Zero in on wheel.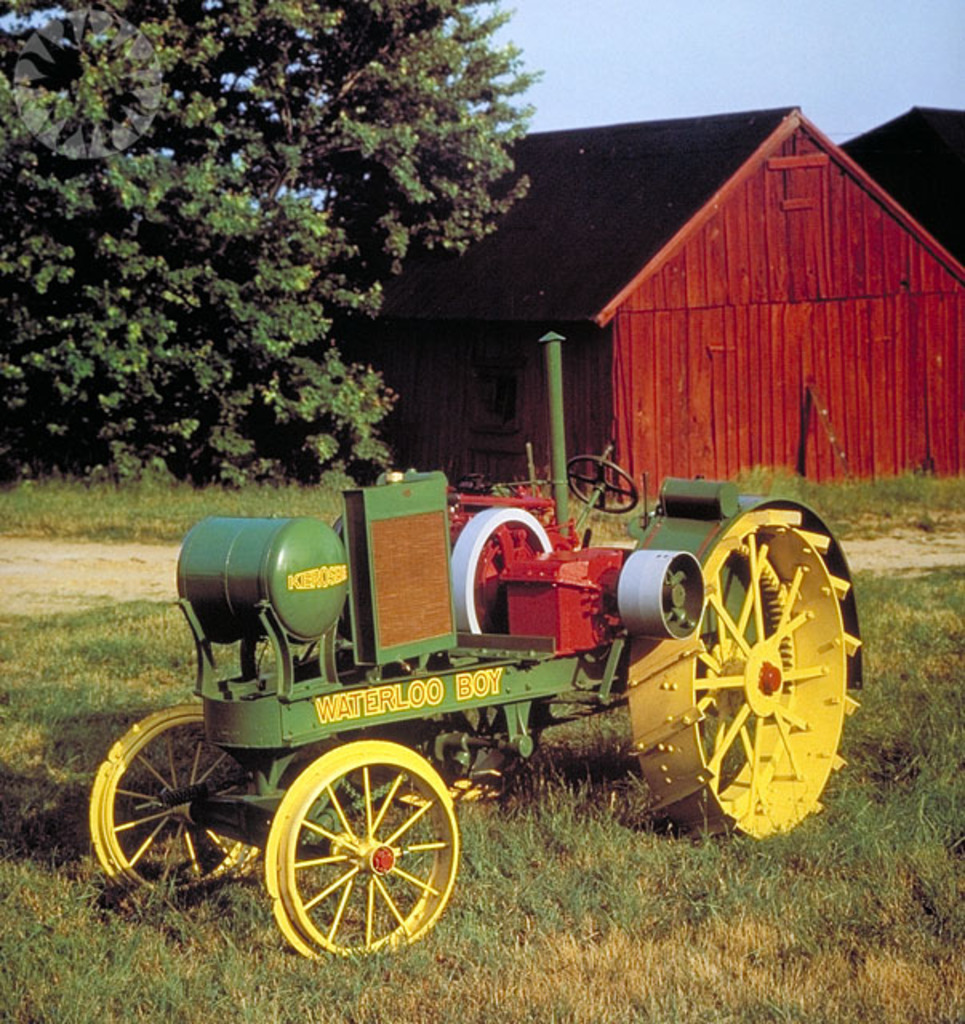
Zeroed in: select_region(248, 750, 458, 944).
